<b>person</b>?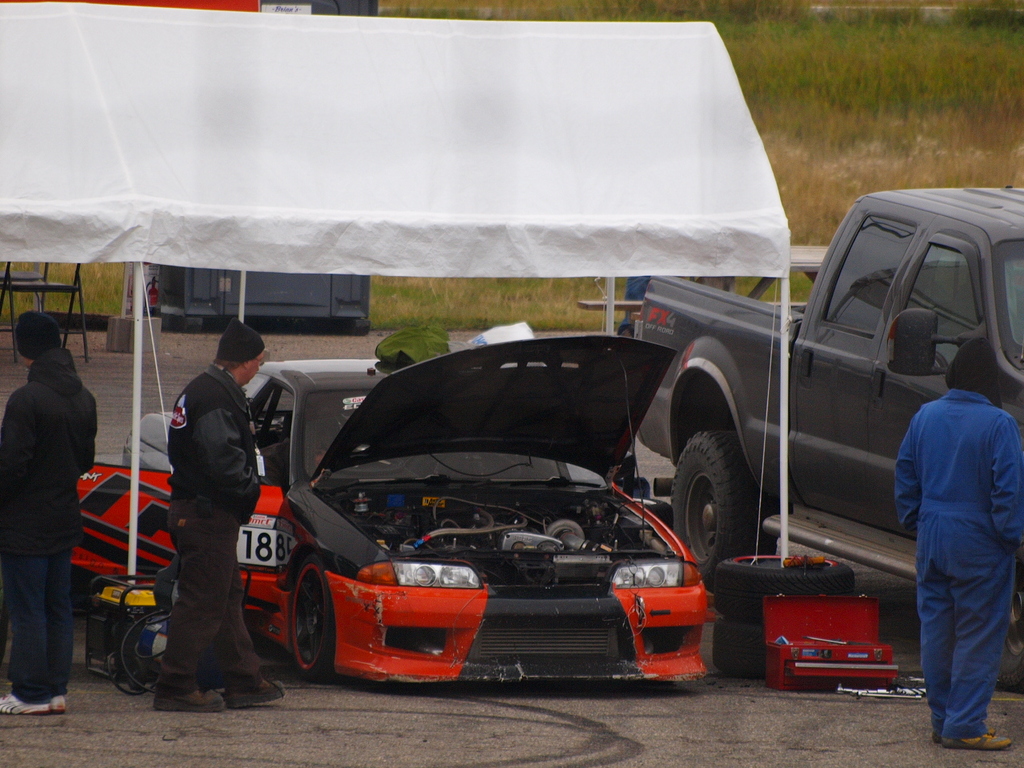
{"left": 891, "top": 336, "right": 1023, "bottom": 750}
